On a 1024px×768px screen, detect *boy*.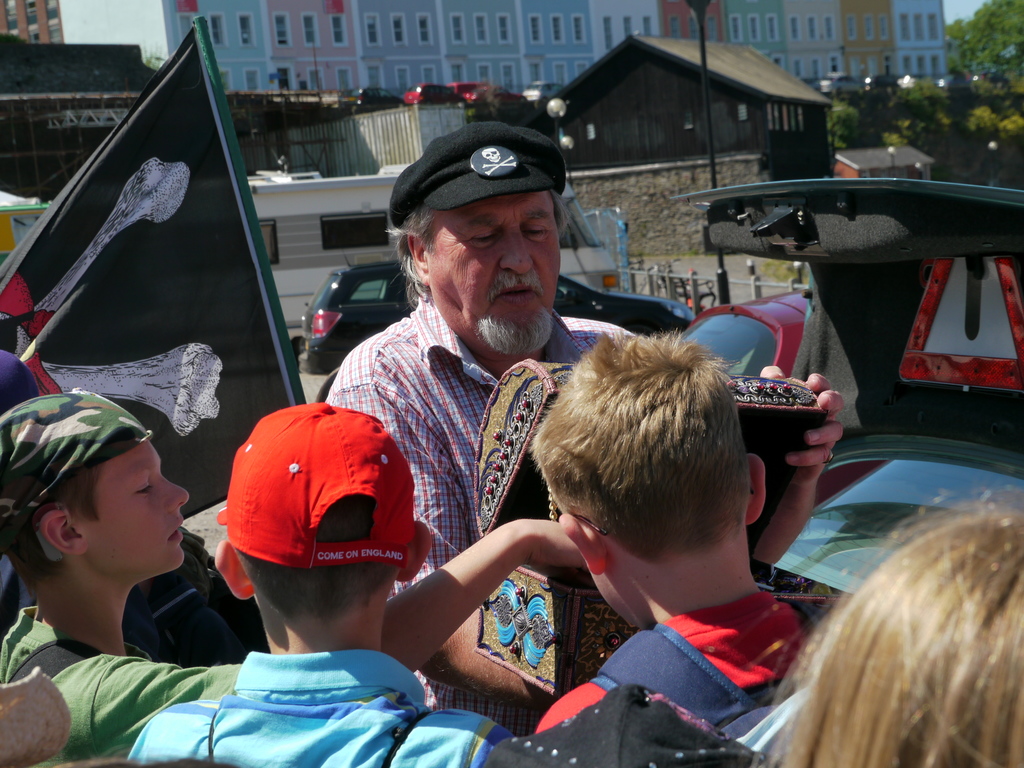
[left=128, top=400, right=518, bottom=767].
